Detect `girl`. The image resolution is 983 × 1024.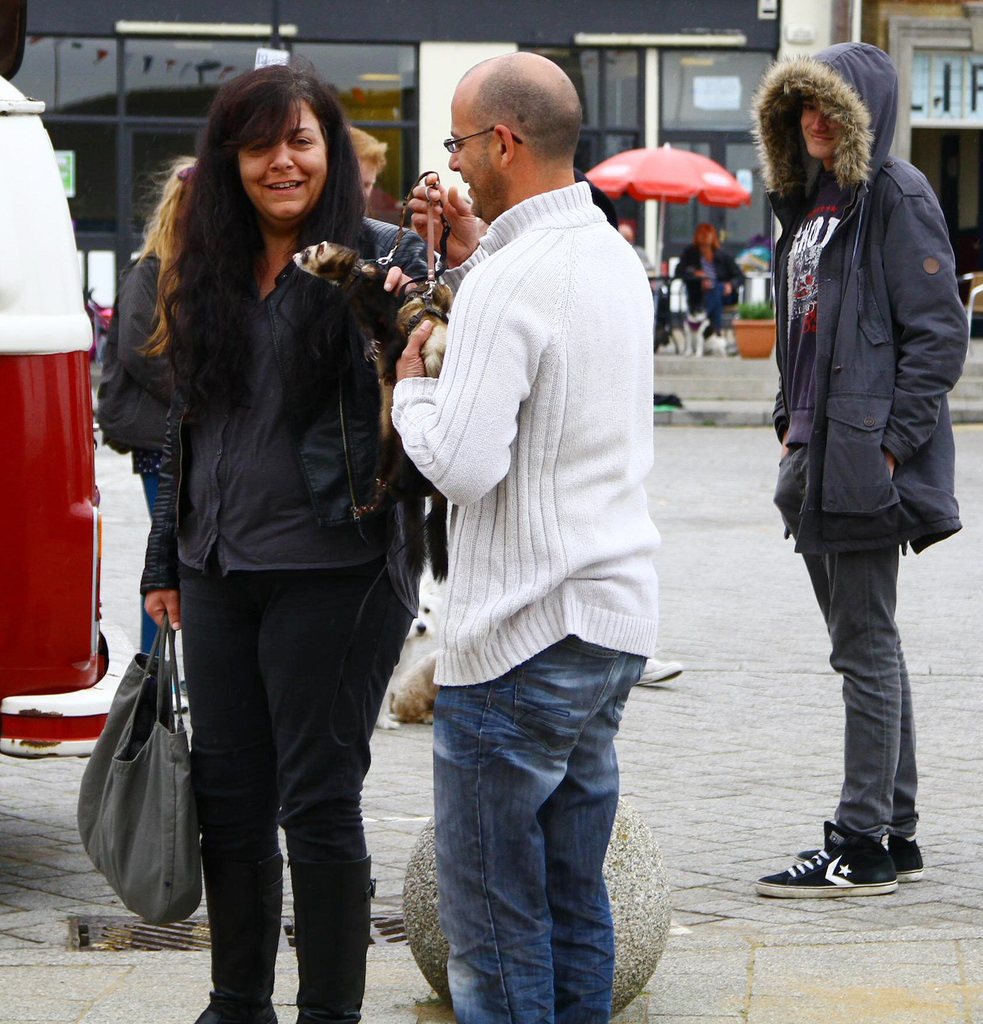
bbox(142, 59, 431, 1023).
